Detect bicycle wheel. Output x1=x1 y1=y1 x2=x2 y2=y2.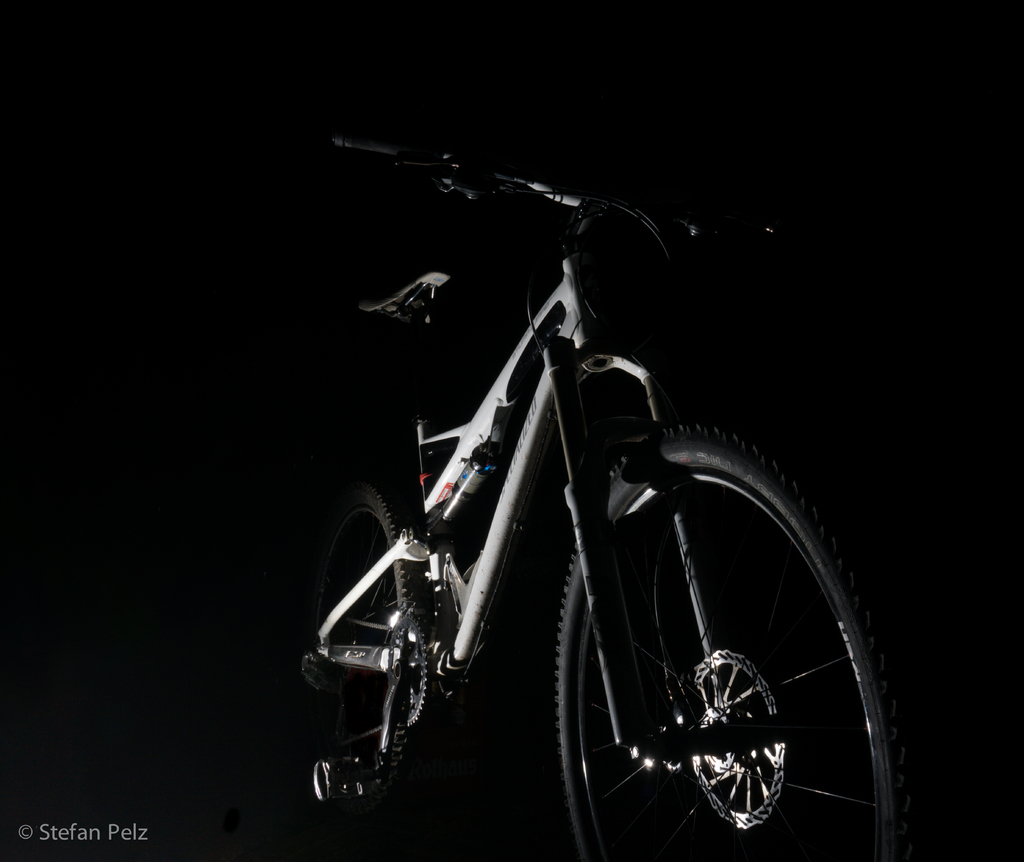
x1=271 y1=490 x2=430 y2=829.
